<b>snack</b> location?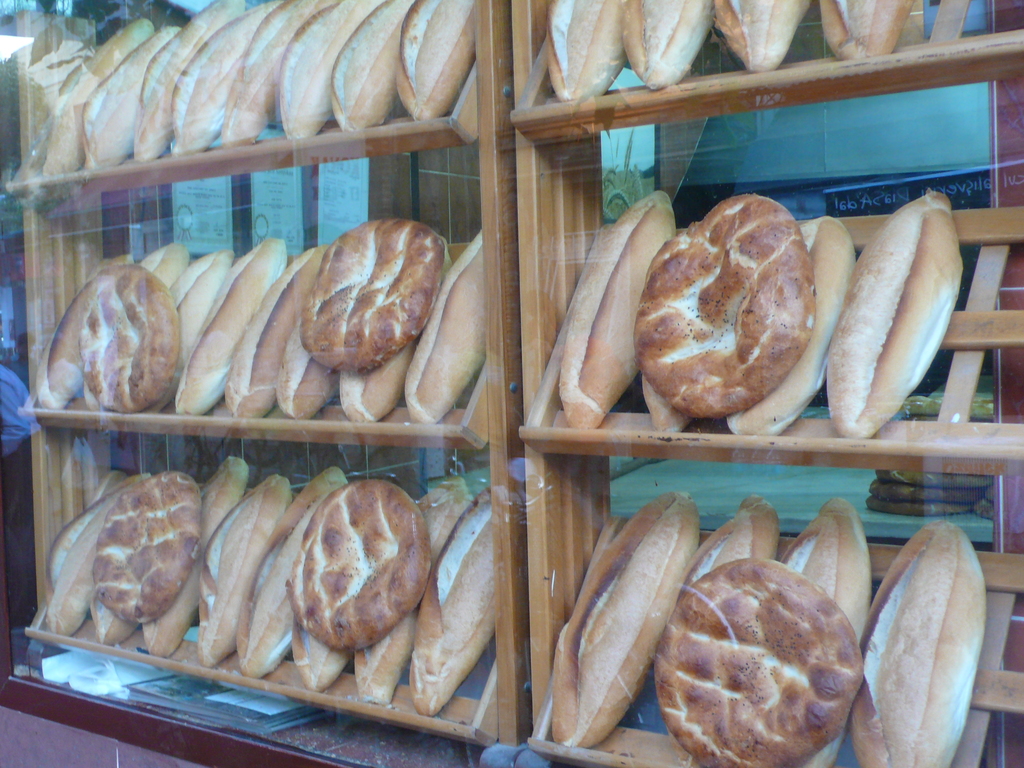
[38, 255, 133, 412]
